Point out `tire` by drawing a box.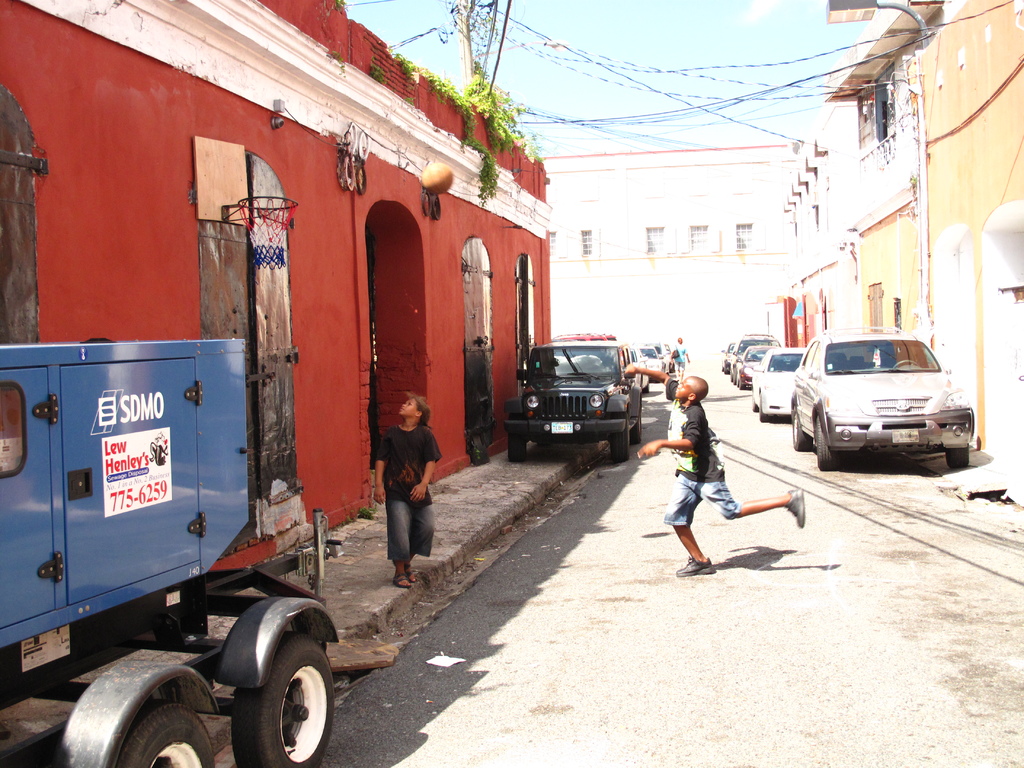
BBox(735, 366, 739, 383).
